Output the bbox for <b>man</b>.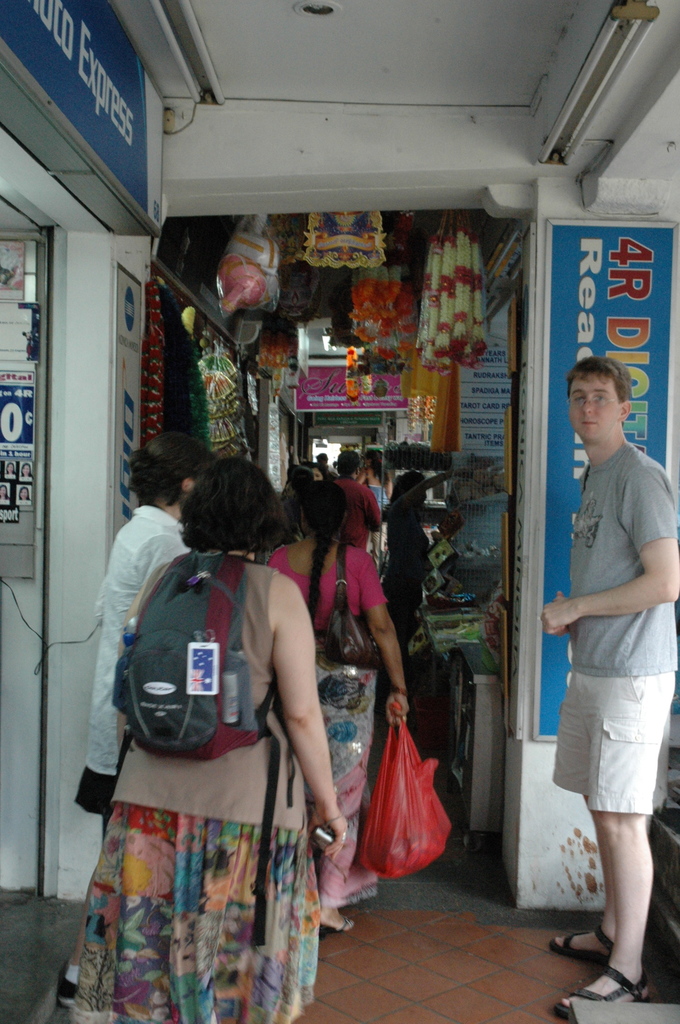
<region>331, 450, 384, 552</region>.
